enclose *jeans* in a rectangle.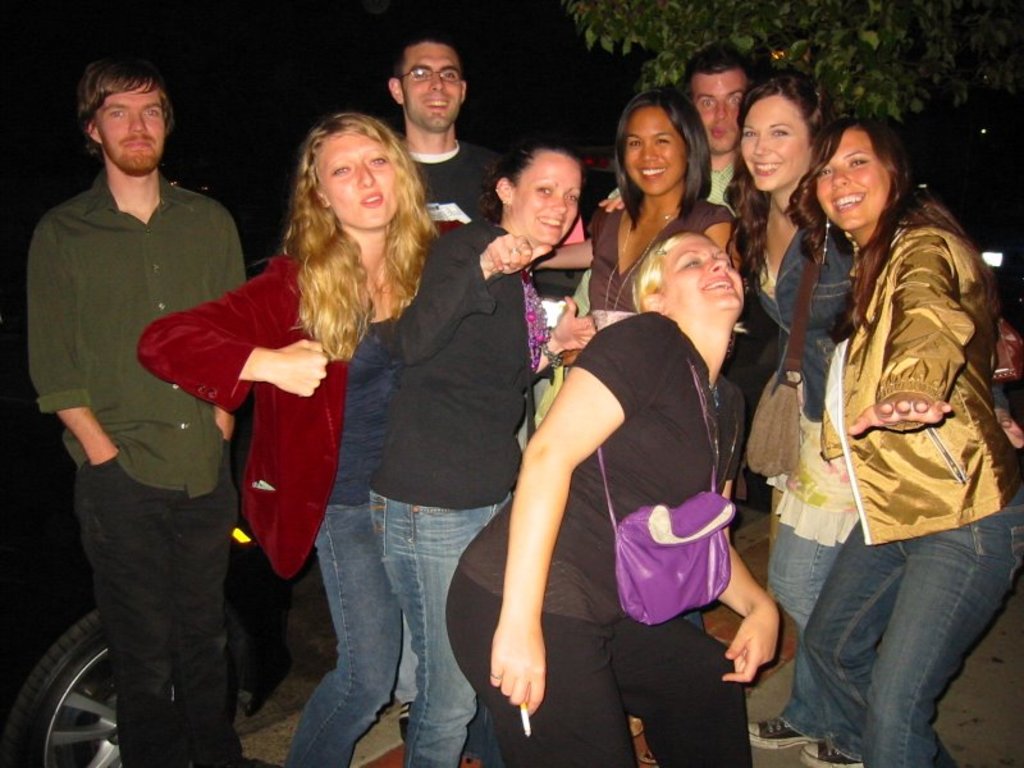
bbox=(271, 498, 416, 767).
